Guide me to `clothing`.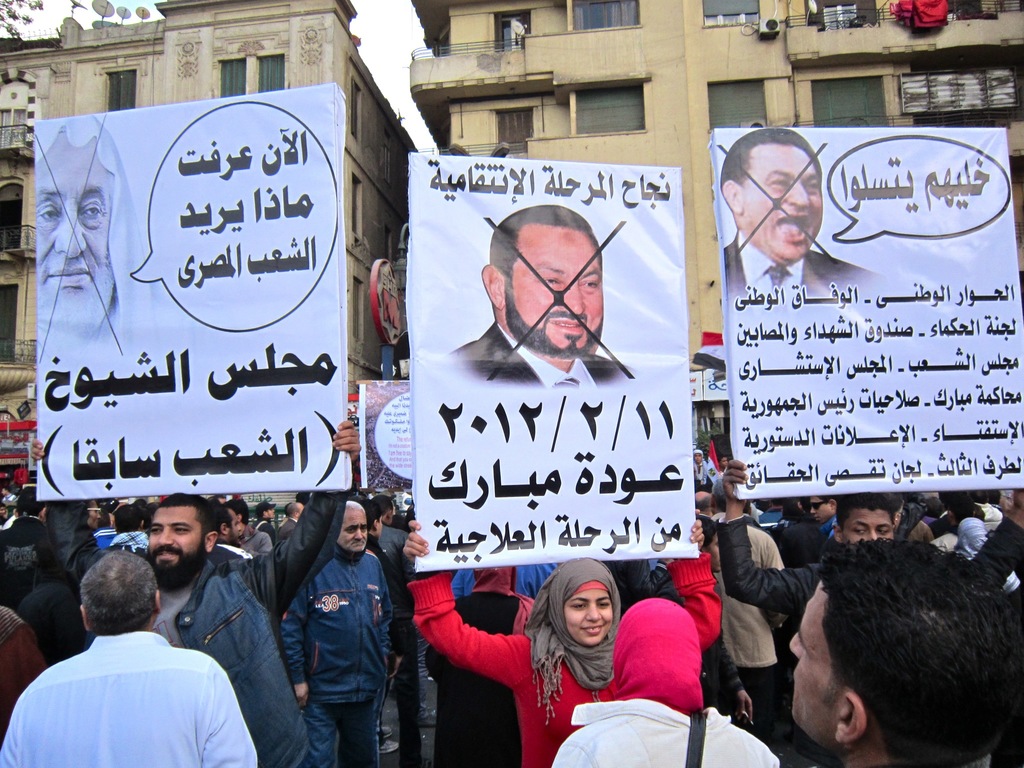
Guidance: [286, 547, 405, 766].
